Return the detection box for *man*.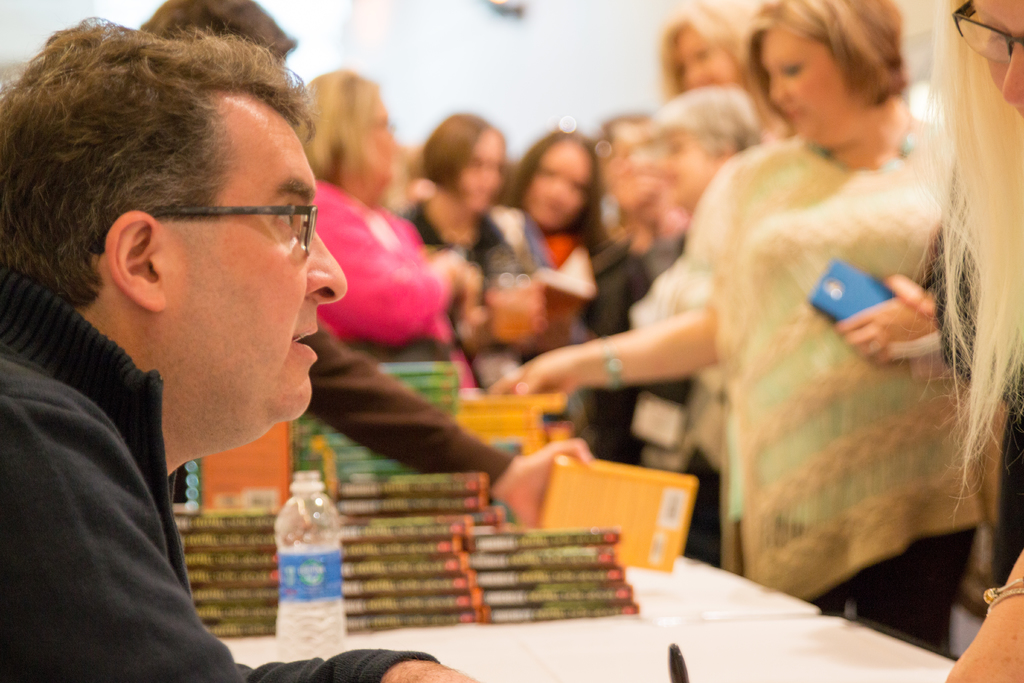
[left=119, top=0, right=604, bottom=536].
